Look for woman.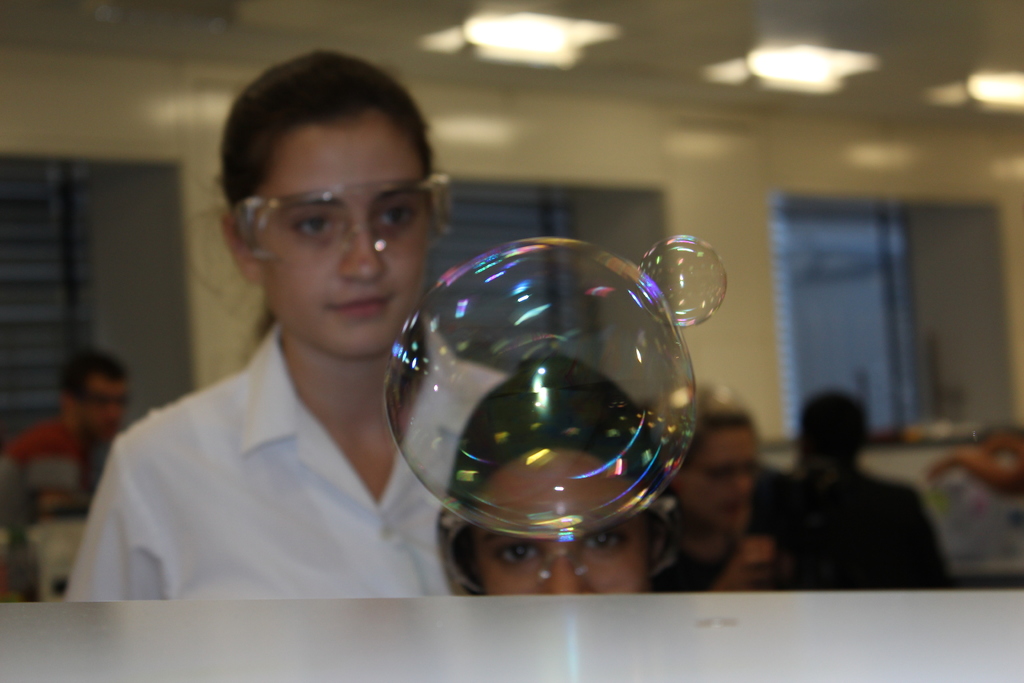
Found: [444,356,721,600].
